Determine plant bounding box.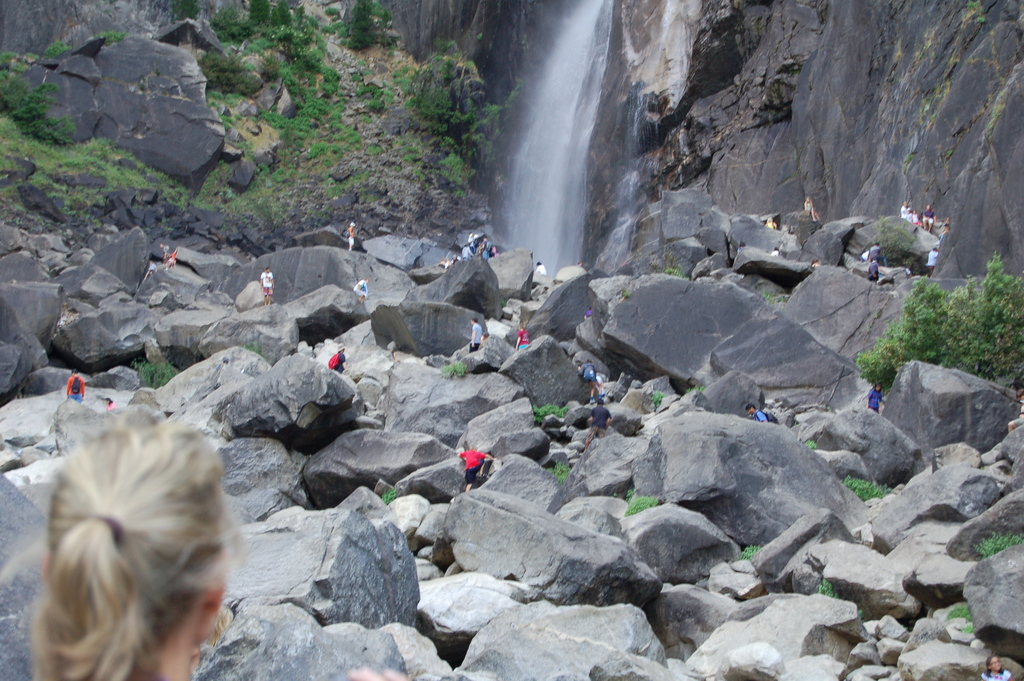
Determined: Rect(441, 365, 466, 379).
